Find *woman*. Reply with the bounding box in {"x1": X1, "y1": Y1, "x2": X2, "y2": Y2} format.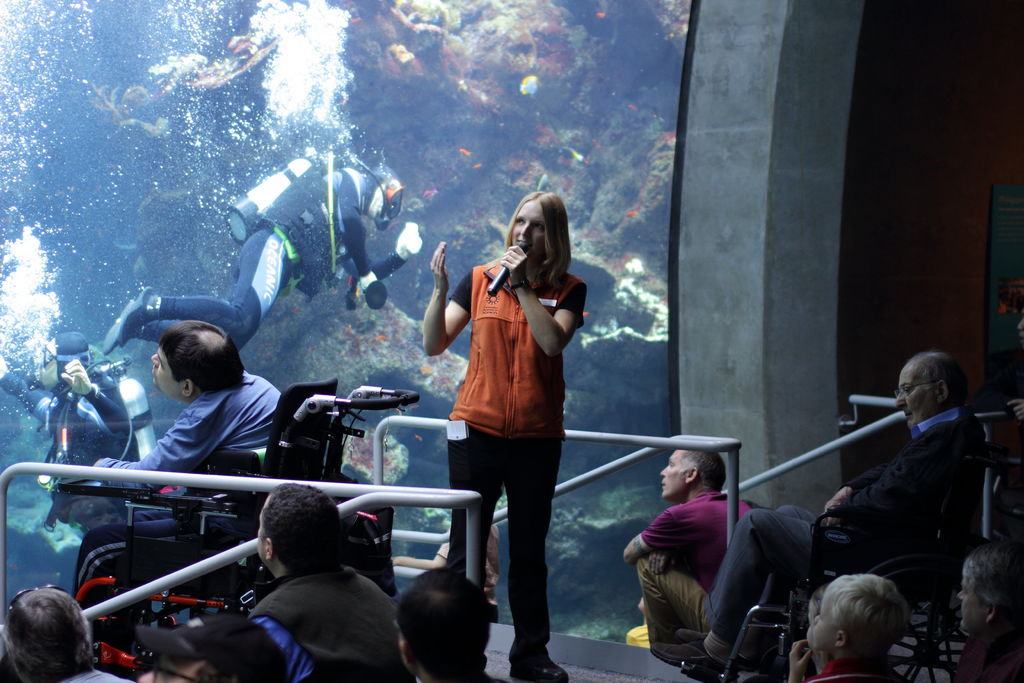
{"x1": 419, "y1": 188, "x2": 591, "y2": 682}.
